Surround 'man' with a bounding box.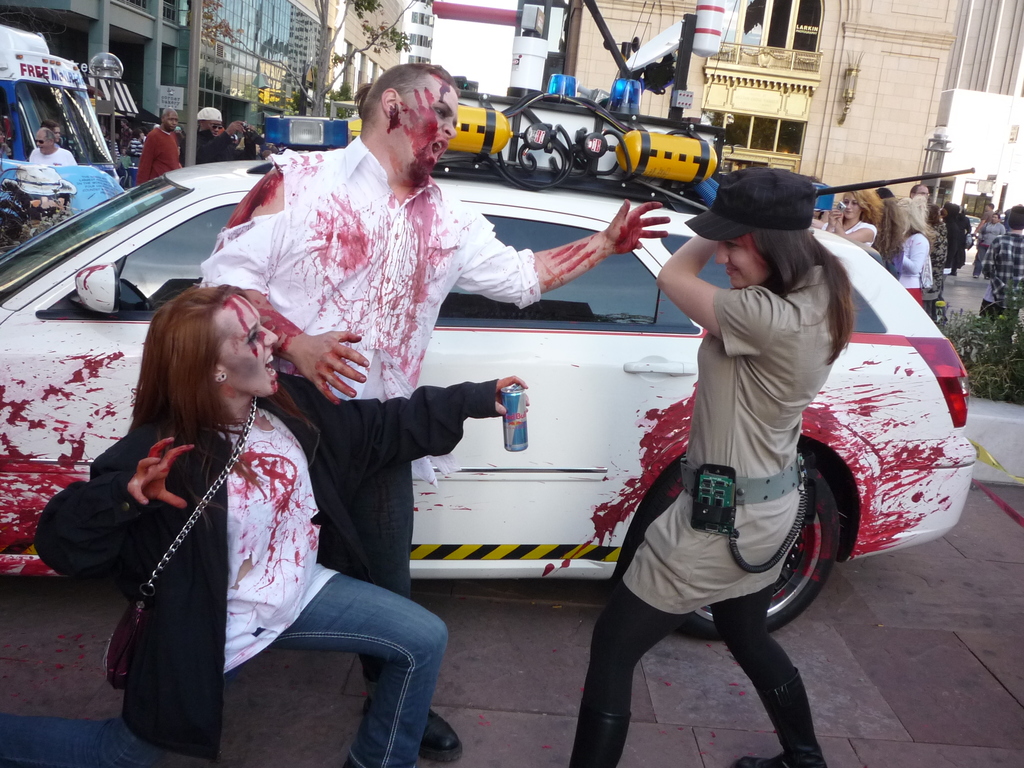
detection(907, 183, 931, 203).
